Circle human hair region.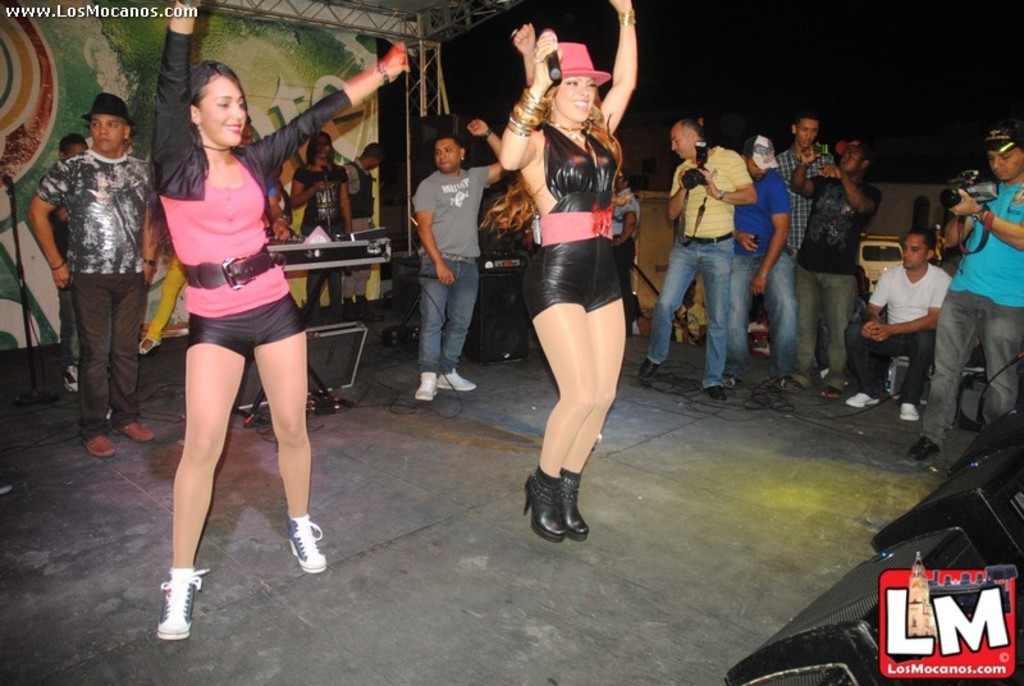
Region: 433:133:461:150.
